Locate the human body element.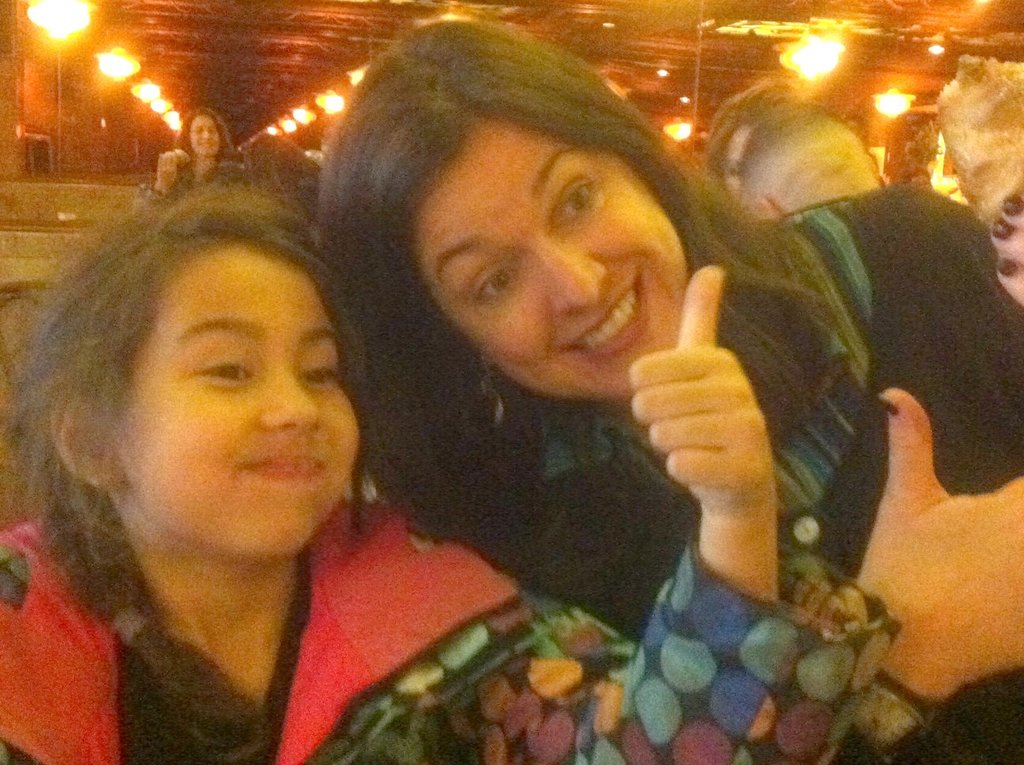
Element bbox: 0:167:782:764.
